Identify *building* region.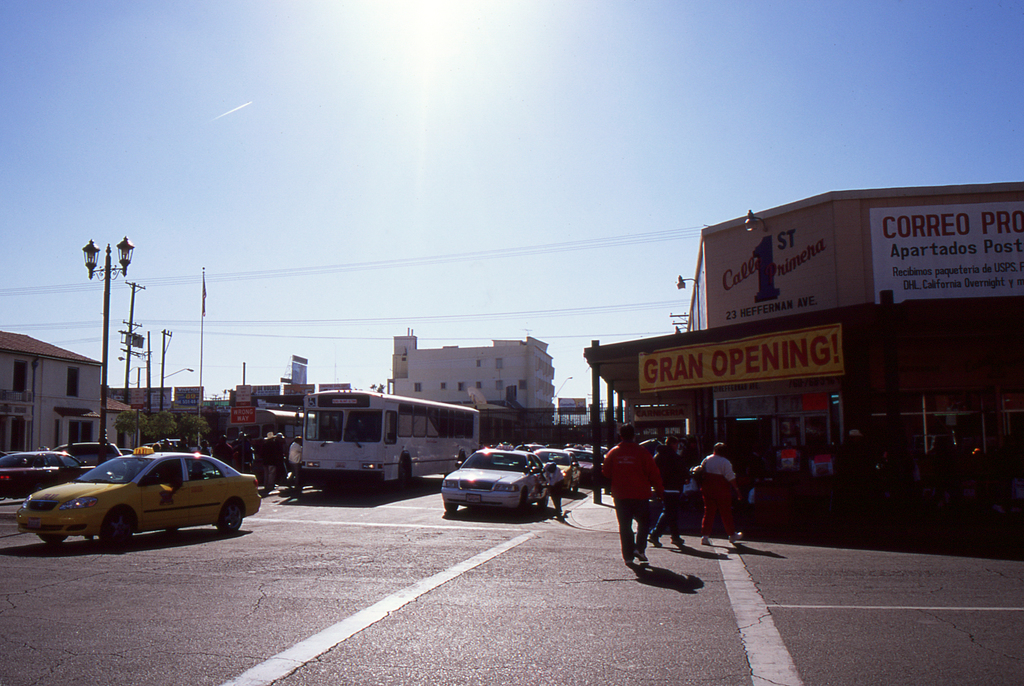
Region: (x1=105, y1=395, x2=134, y2=449).
